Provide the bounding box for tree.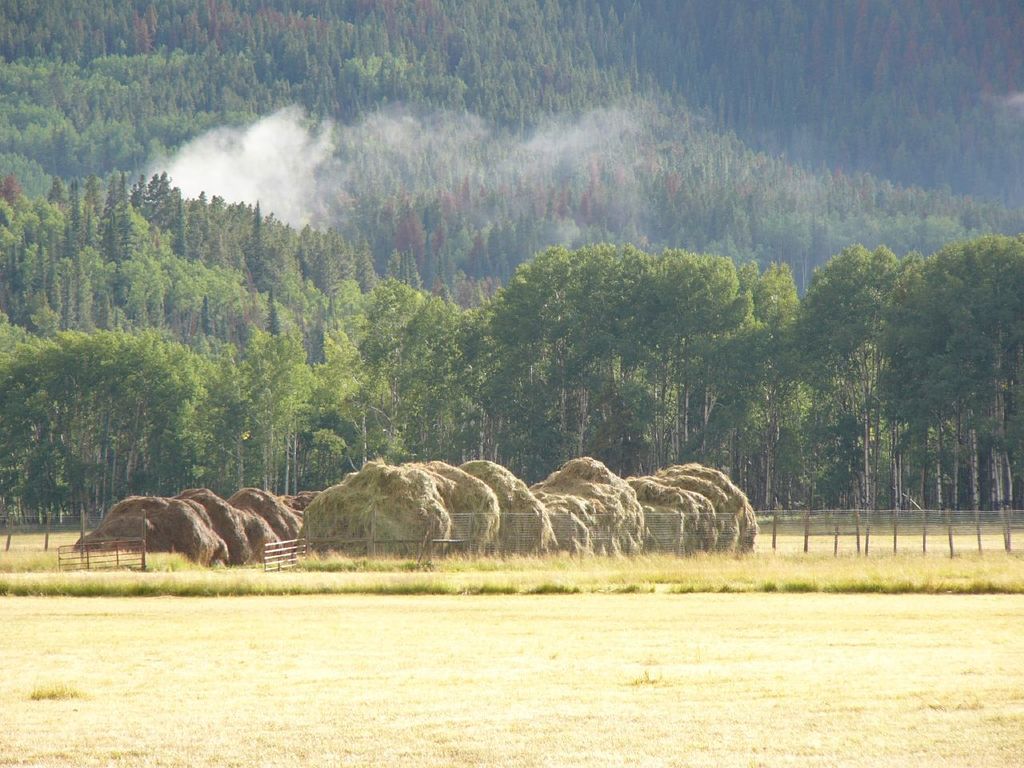
(x1=443, y1=277, x2=517, y2=482).
